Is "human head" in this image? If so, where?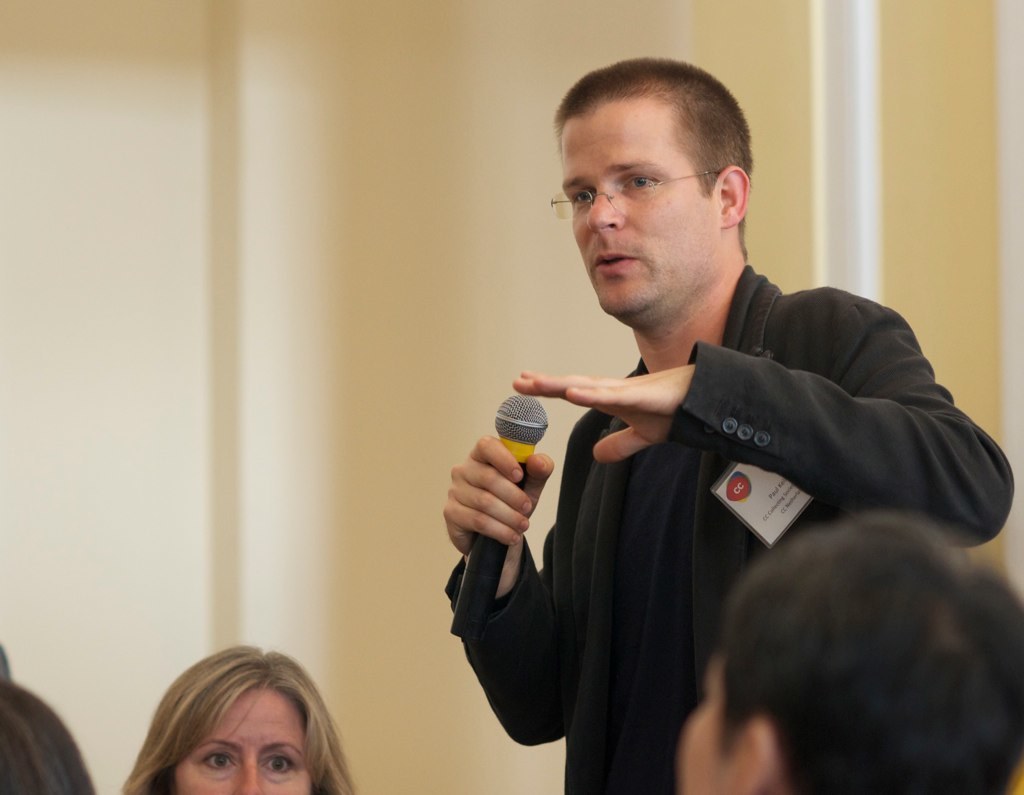
Yes, at region(549, 52, 780, 315).
